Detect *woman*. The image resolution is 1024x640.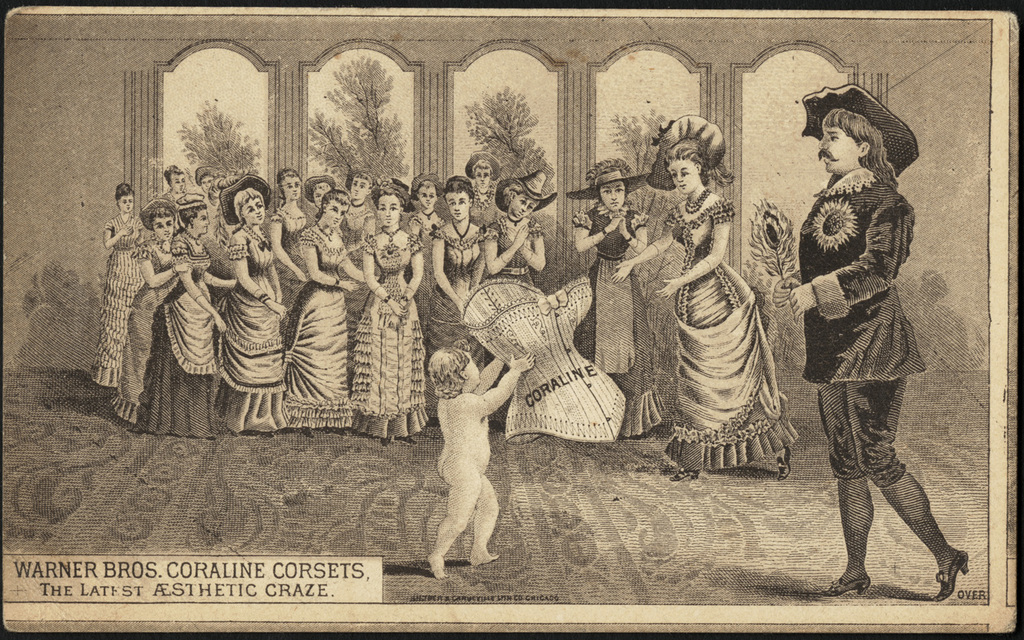
pyautogui.locateOnScreen(268, 173, 317, 319).
